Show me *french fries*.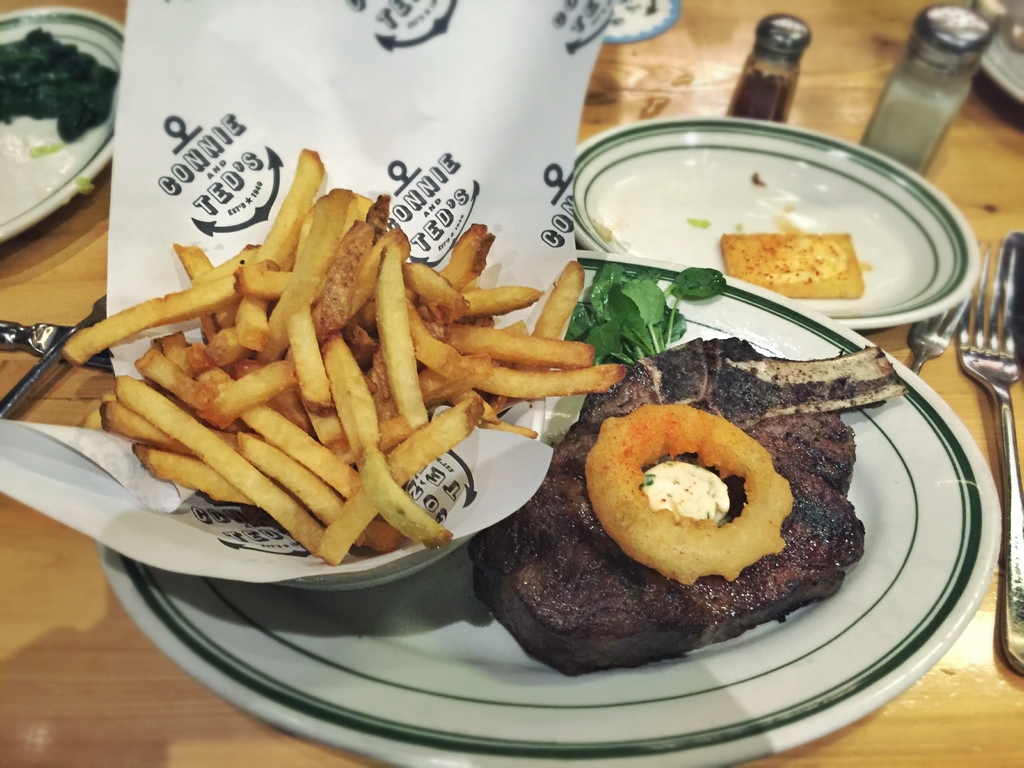
*french fries* is here: <region>318, 218, 368, 335</region>.
